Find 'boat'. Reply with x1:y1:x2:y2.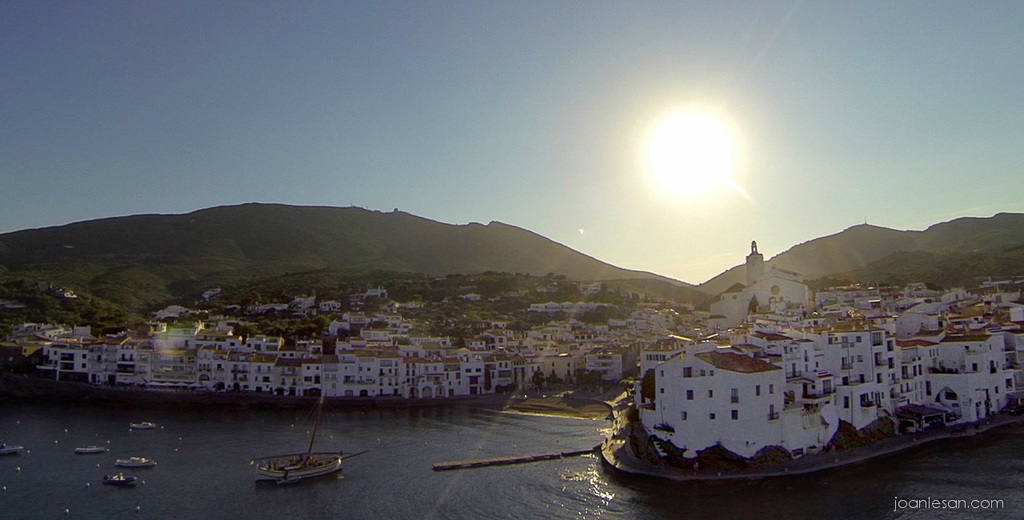
250:390:367:479.
